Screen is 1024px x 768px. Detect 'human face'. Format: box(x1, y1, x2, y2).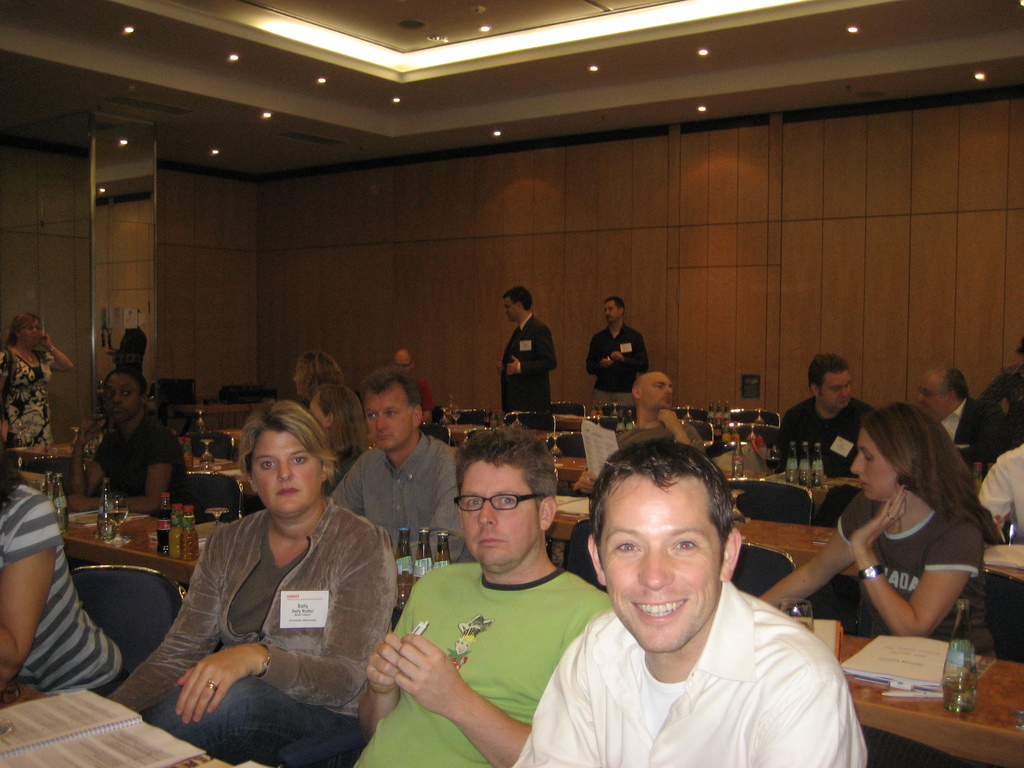
box(916, 372, 948, 424).
